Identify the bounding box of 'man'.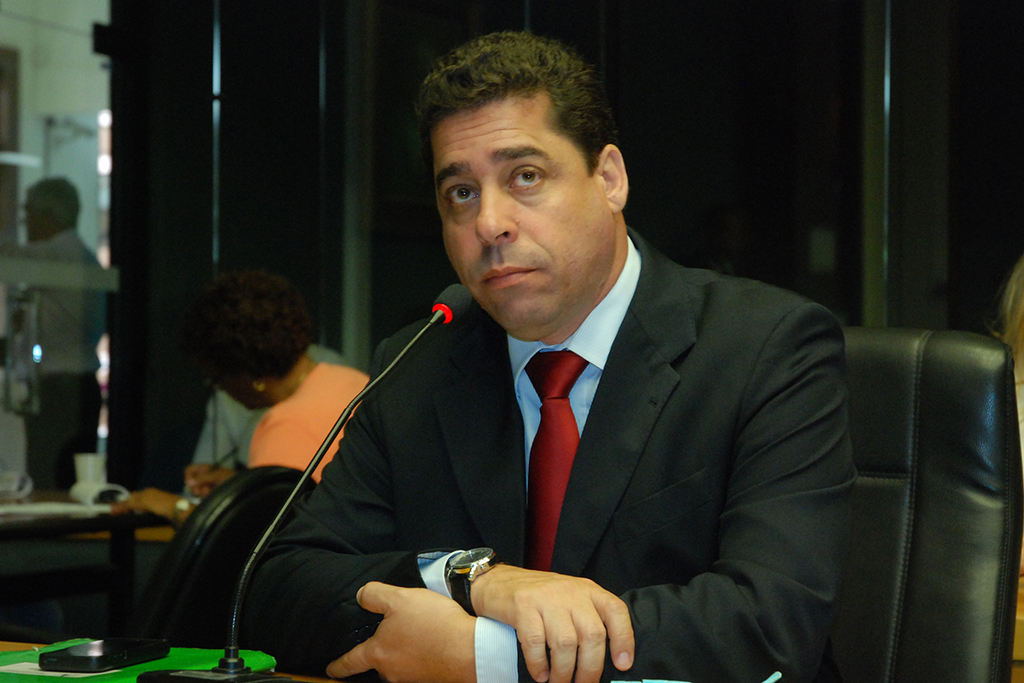
<box>234,84,886,674</box>.
